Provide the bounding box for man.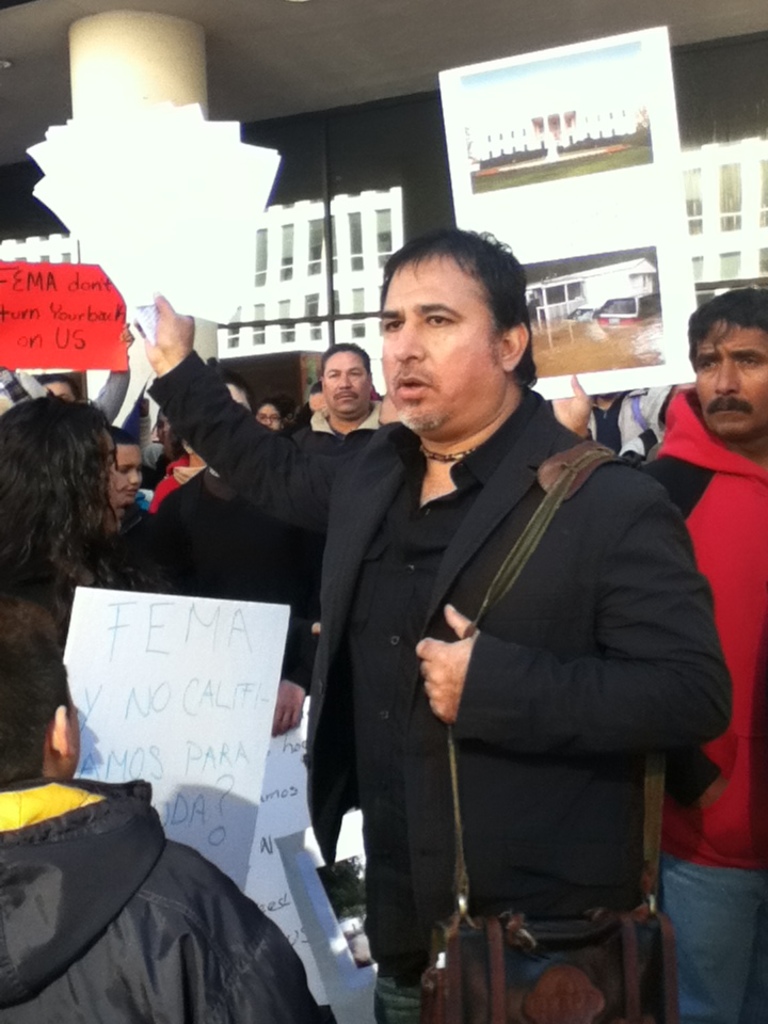
116,436,163,516.
